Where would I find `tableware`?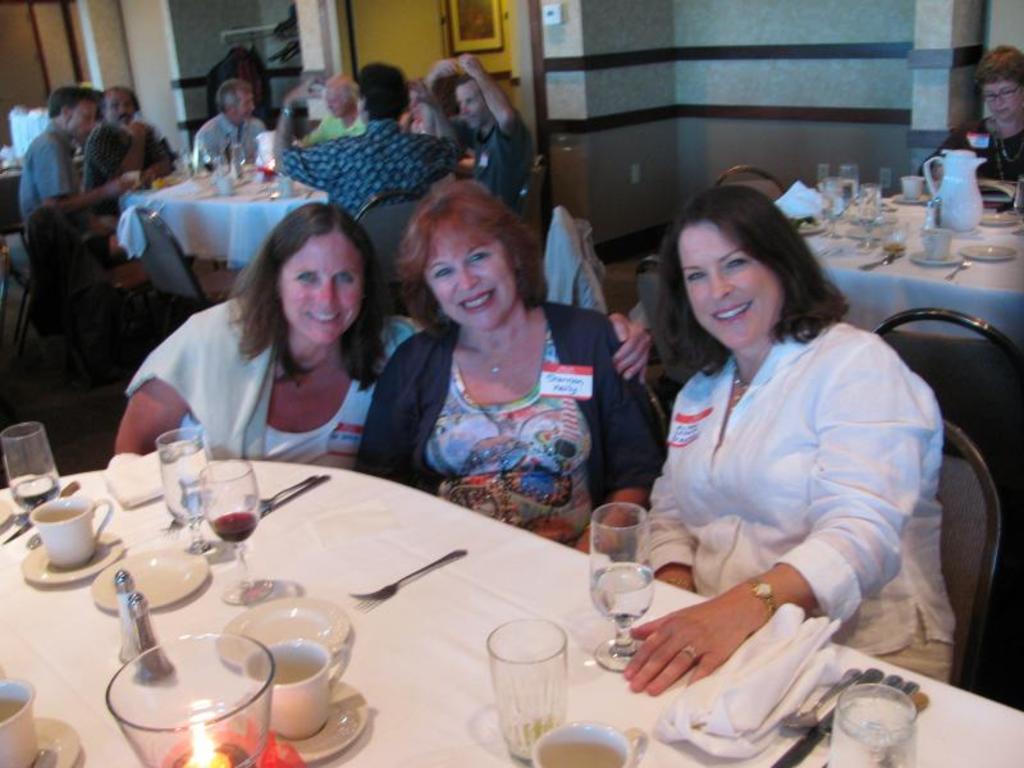
At Rect(24, 721, 82, 767).
